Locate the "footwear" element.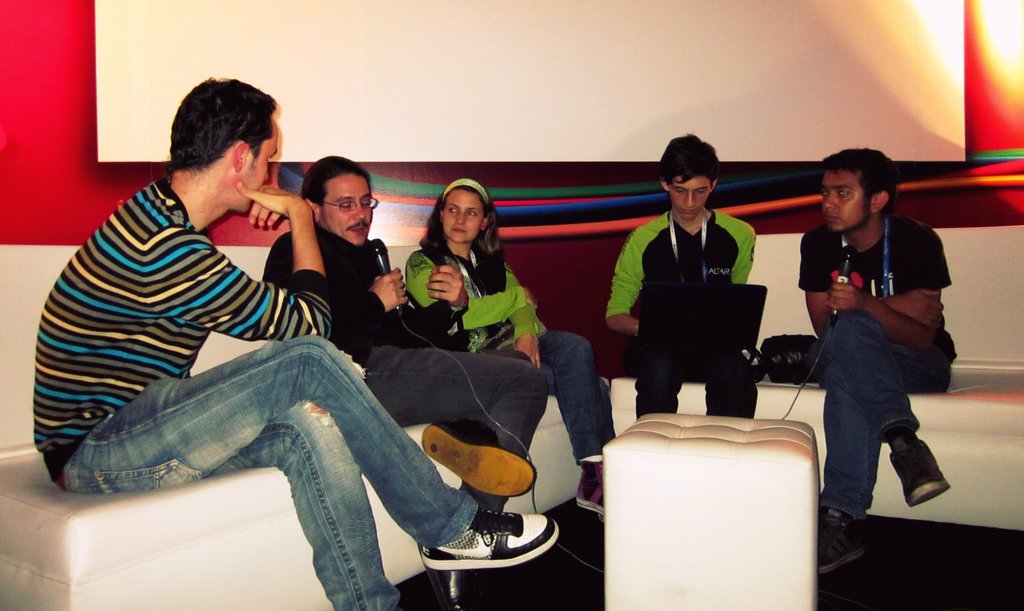
Element bbox: BBox(818, 510, 861, 573).
